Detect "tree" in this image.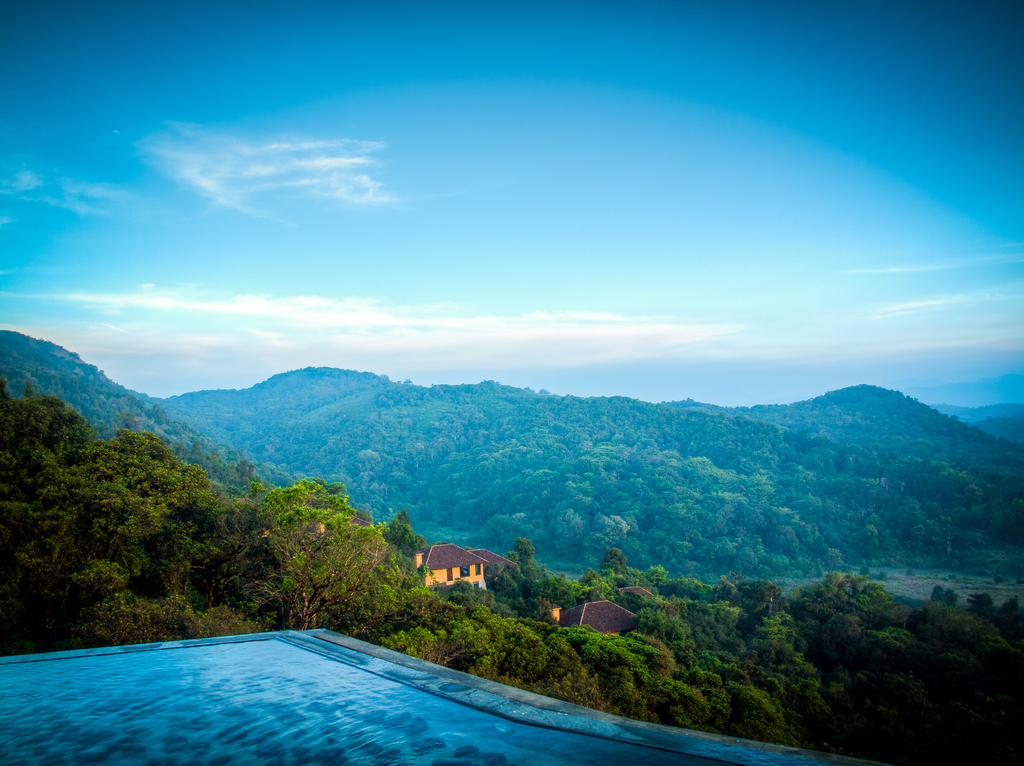
Detection: {"left": 290, "top": 370, "right": 638, "bottom": 550}.
